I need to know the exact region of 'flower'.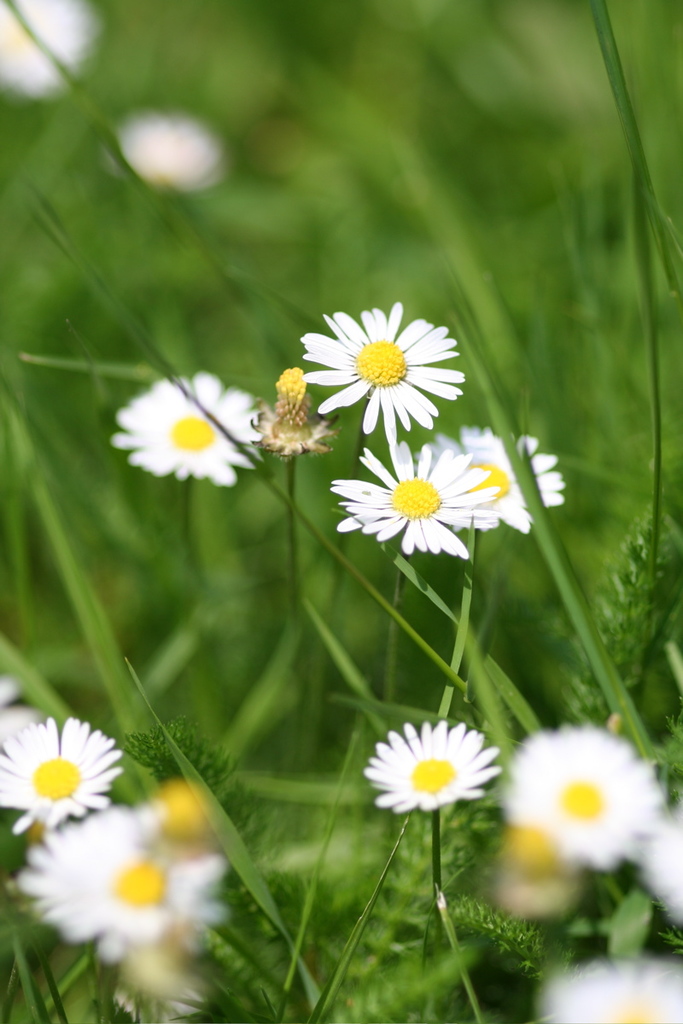
Region: left=321, top=431, right=519, bottom=567.
